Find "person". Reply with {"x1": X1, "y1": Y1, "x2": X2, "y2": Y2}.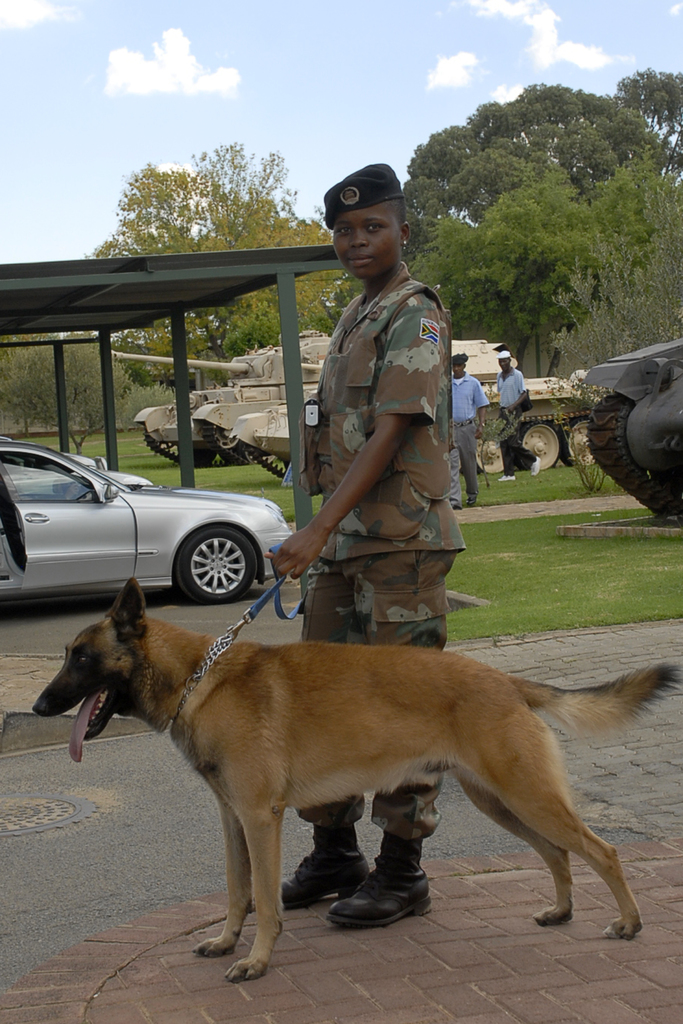
{"x1": 493, "y1": 349, "x2": 542, "y2": 482}.
